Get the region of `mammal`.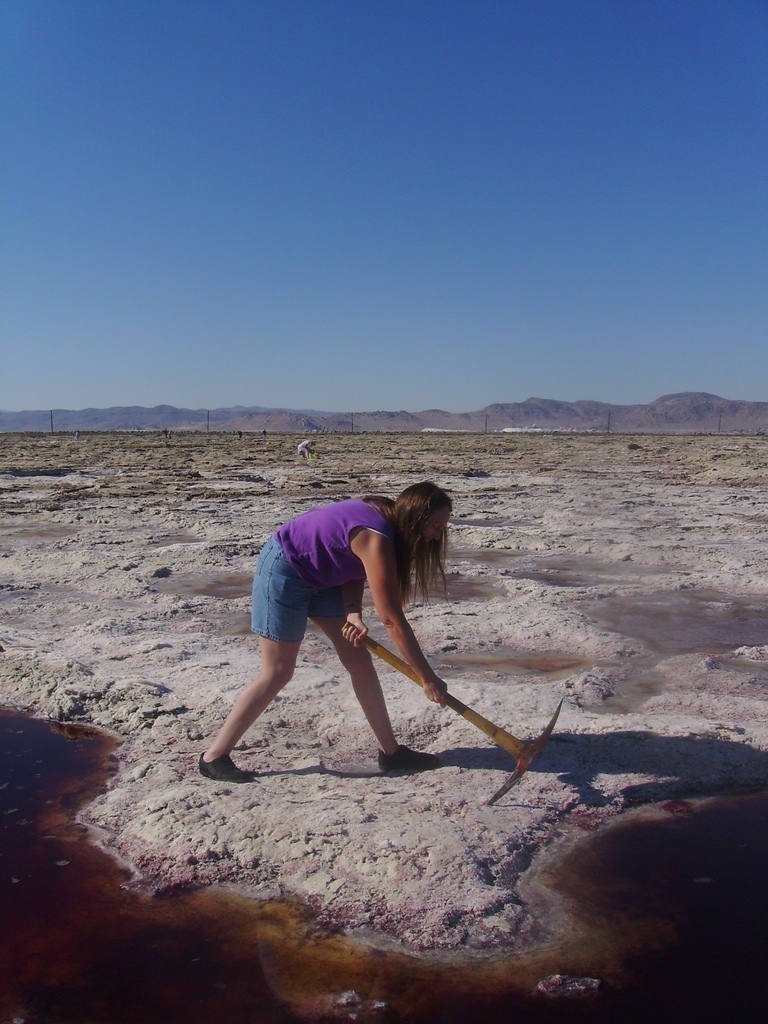
246/479/504/773.
